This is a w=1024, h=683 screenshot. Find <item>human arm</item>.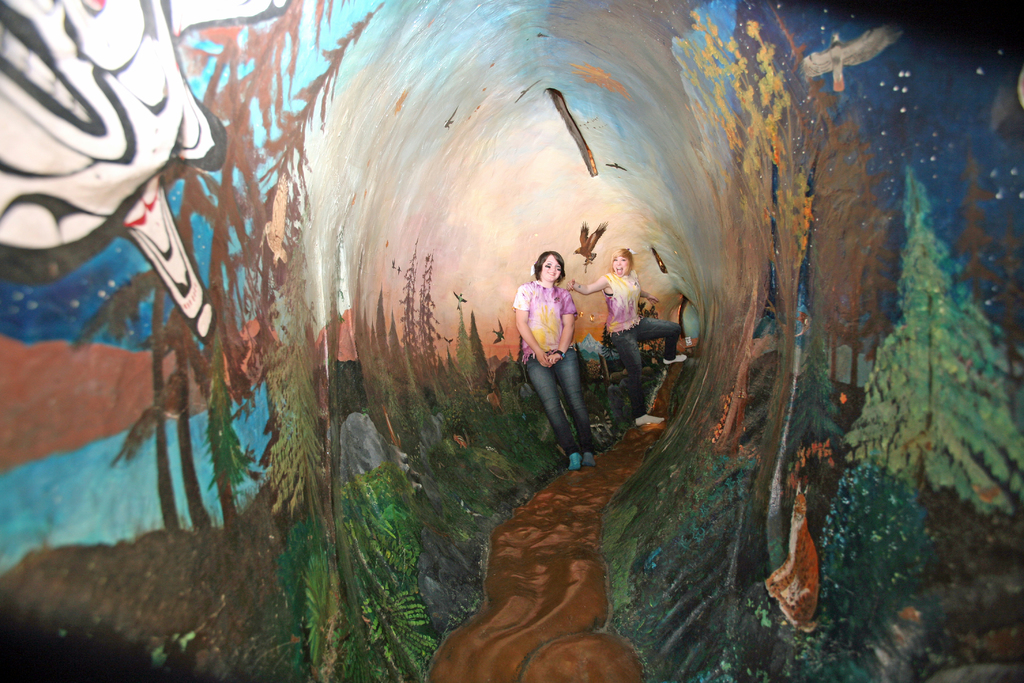
Bounding box: (left=565, top=272, right=606, bottom=292).
